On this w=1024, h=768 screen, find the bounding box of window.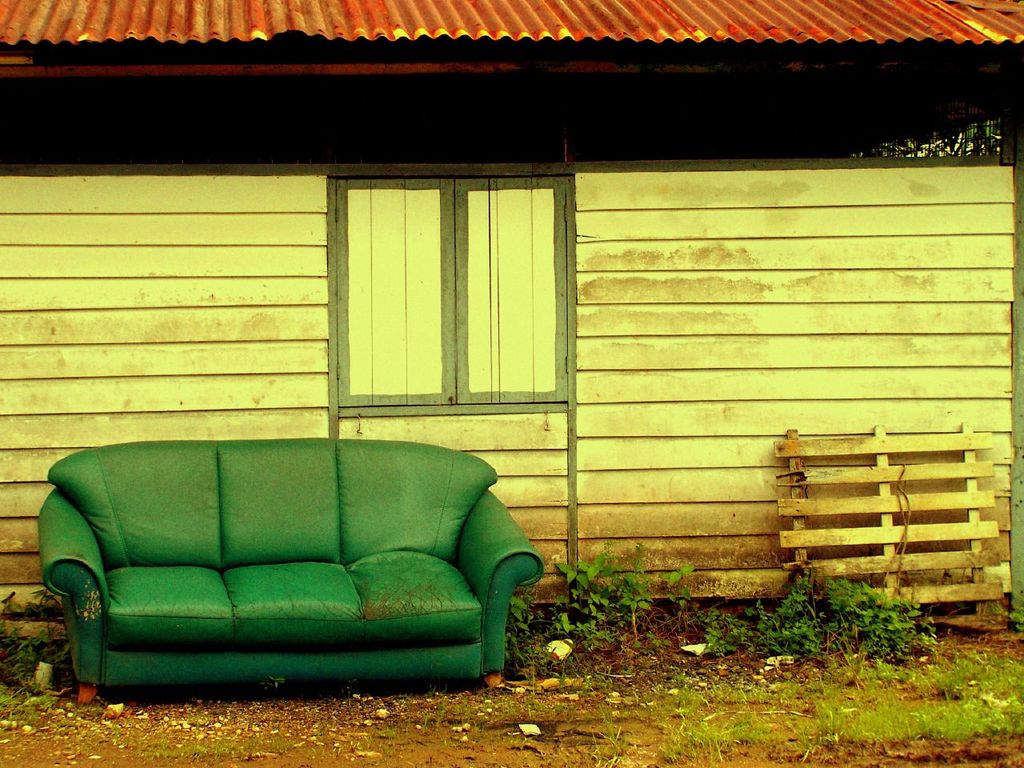
Bounding box: bbox(324, 174, 574, 418).
